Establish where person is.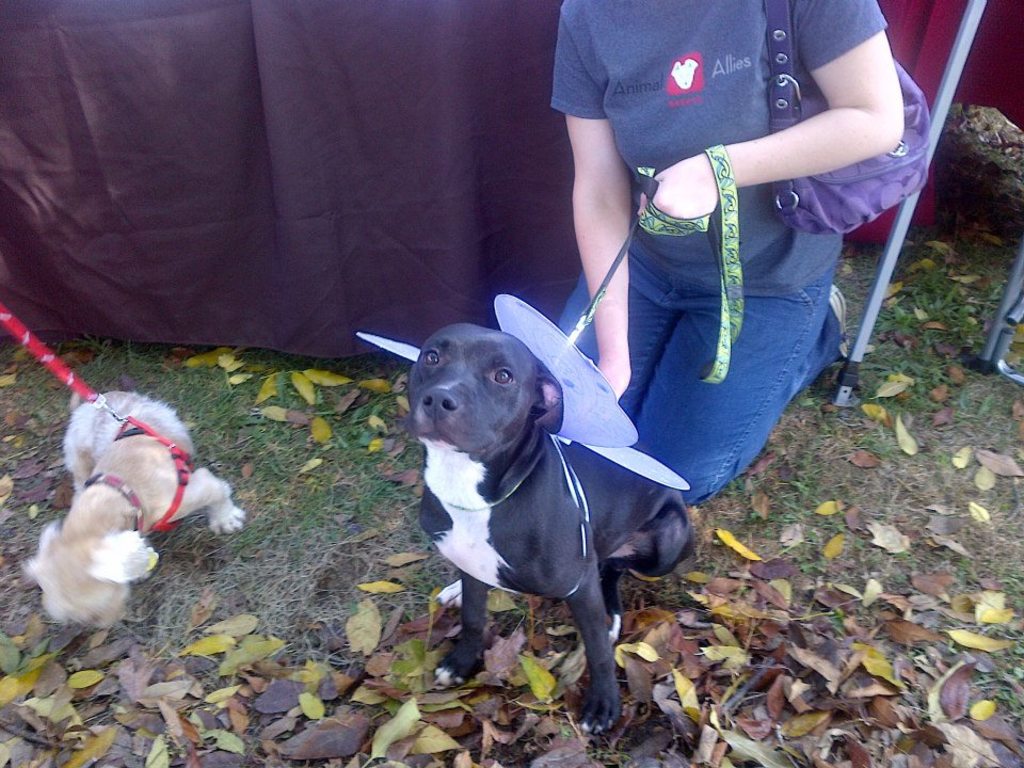
Established at (x1=556, y1=0, x2=911, y2=509).
